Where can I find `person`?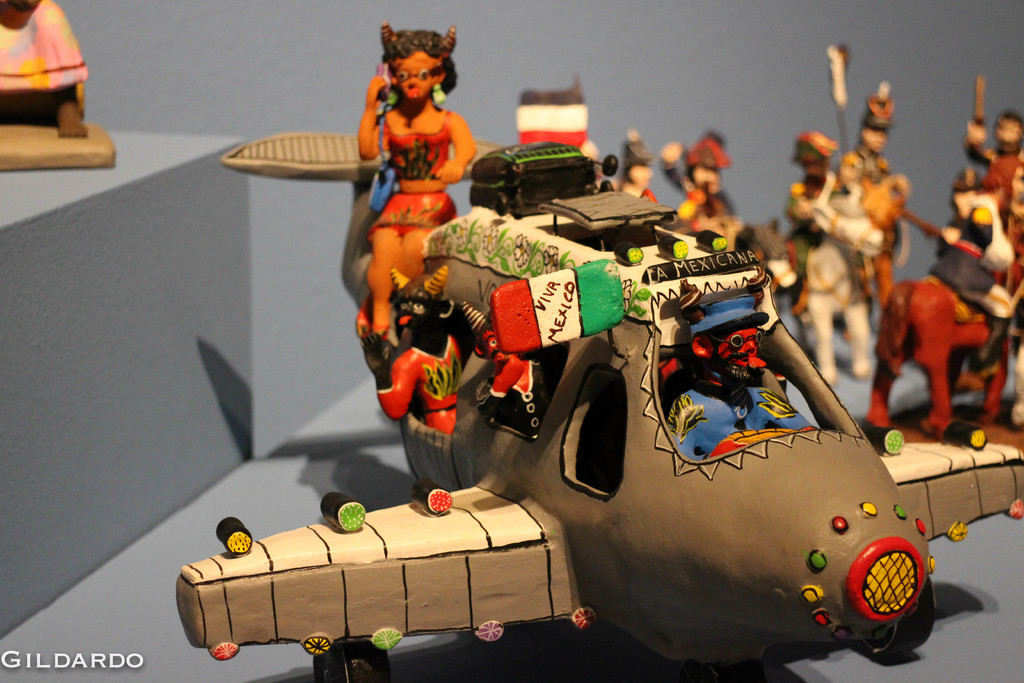
You can find it at detection(665, 124, 719, 197).
